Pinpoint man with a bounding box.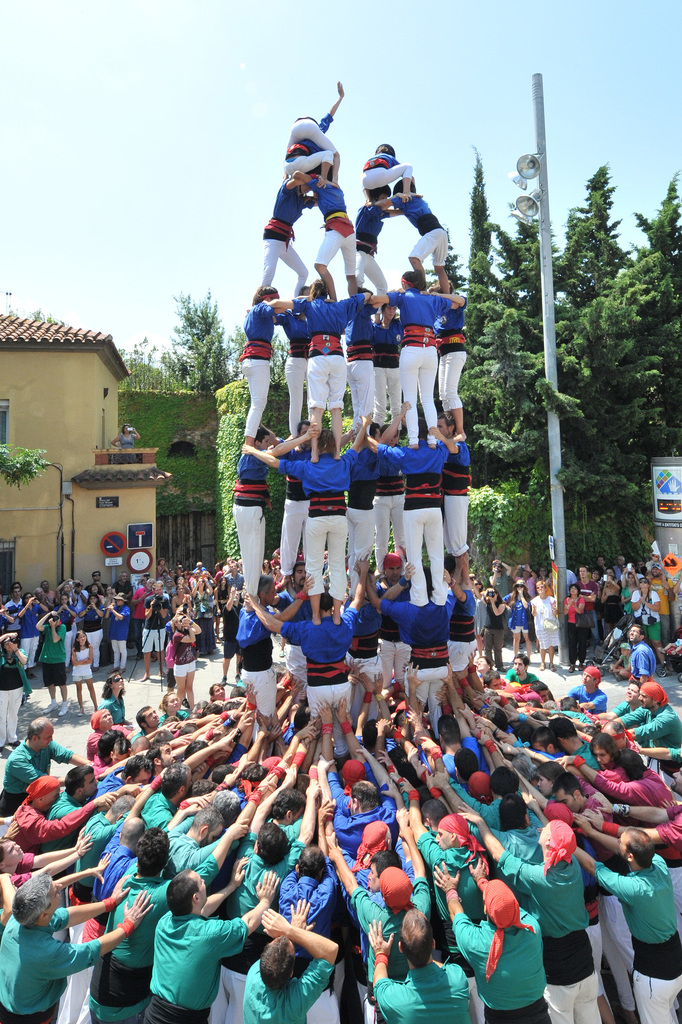
bbox=[407, 669, 488, 776].
